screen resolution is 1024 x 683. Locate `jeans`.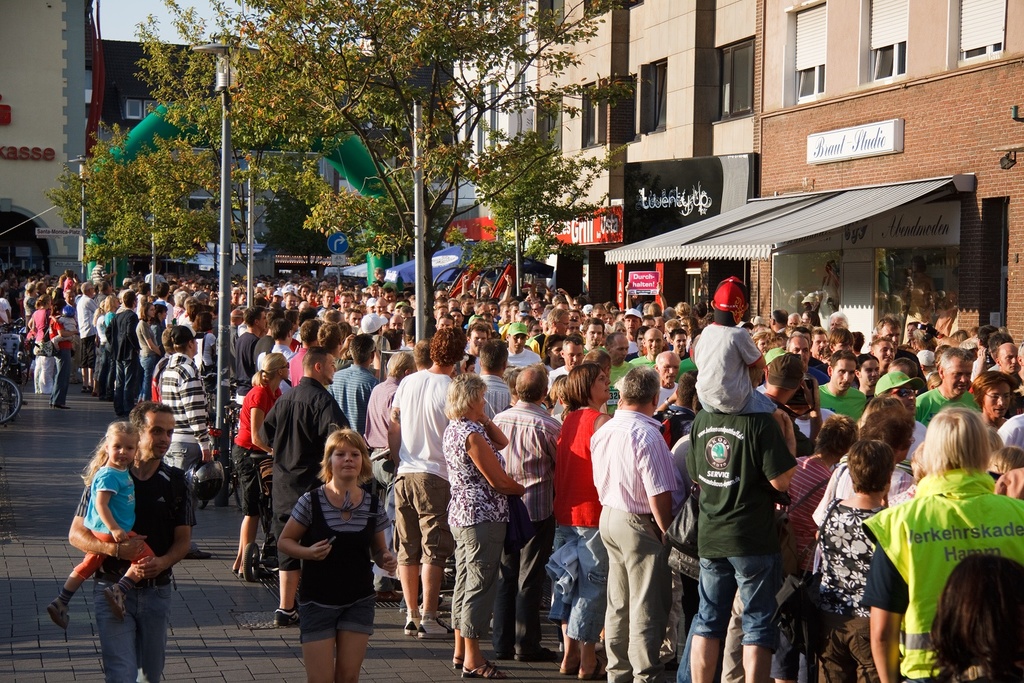
140, 351, 155, 401.
